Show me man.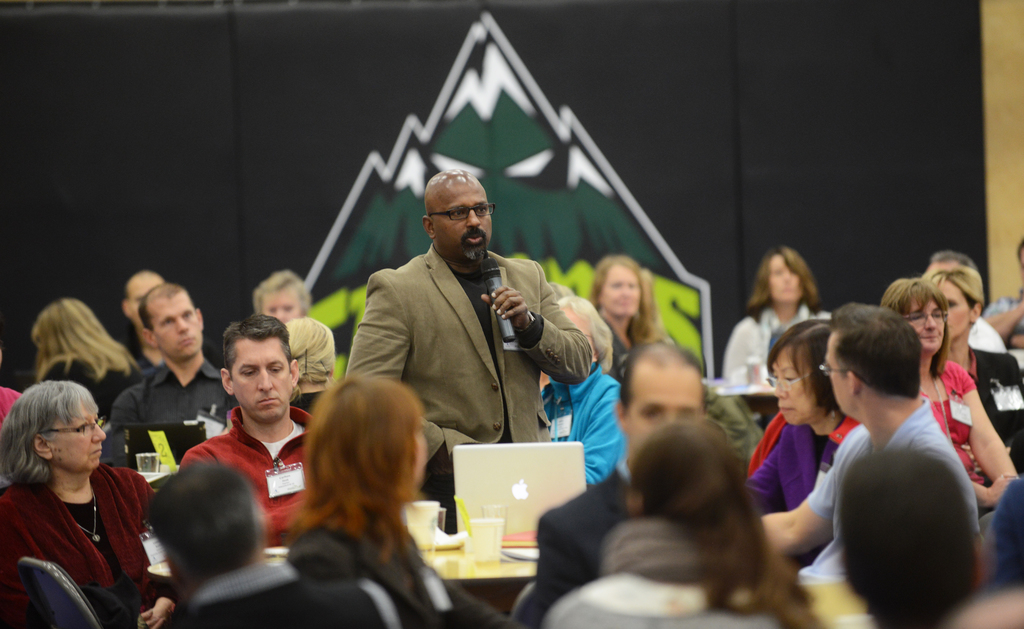
man is here: x1=102 y1=282 x2=241 y2=440.
